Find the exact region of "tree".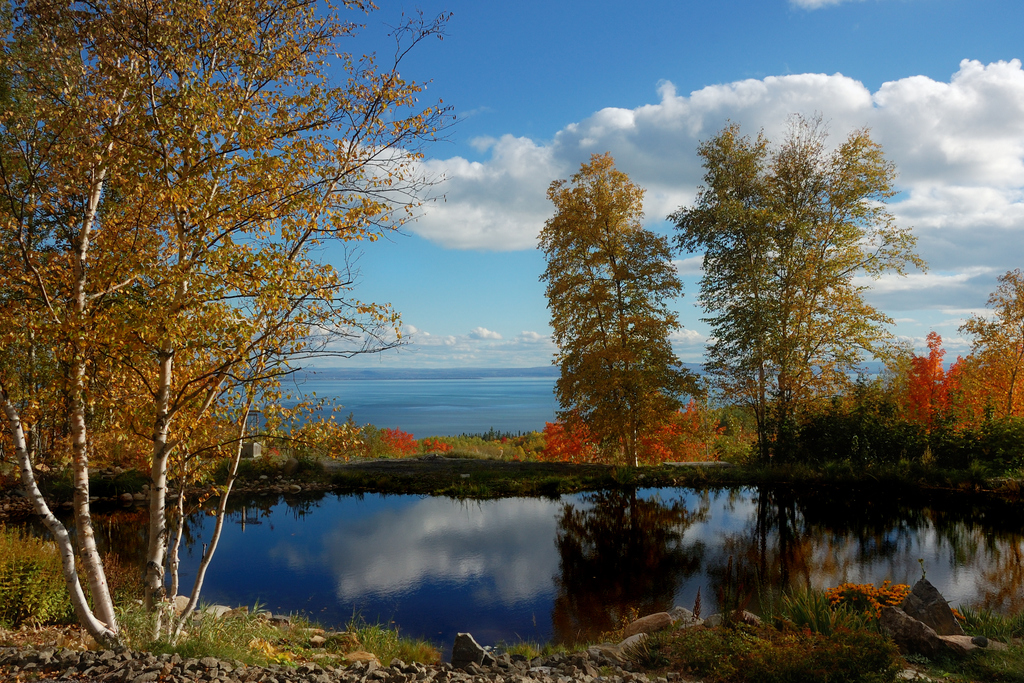
Exact region: [left=0, top=0, right=497, bottom=675].
